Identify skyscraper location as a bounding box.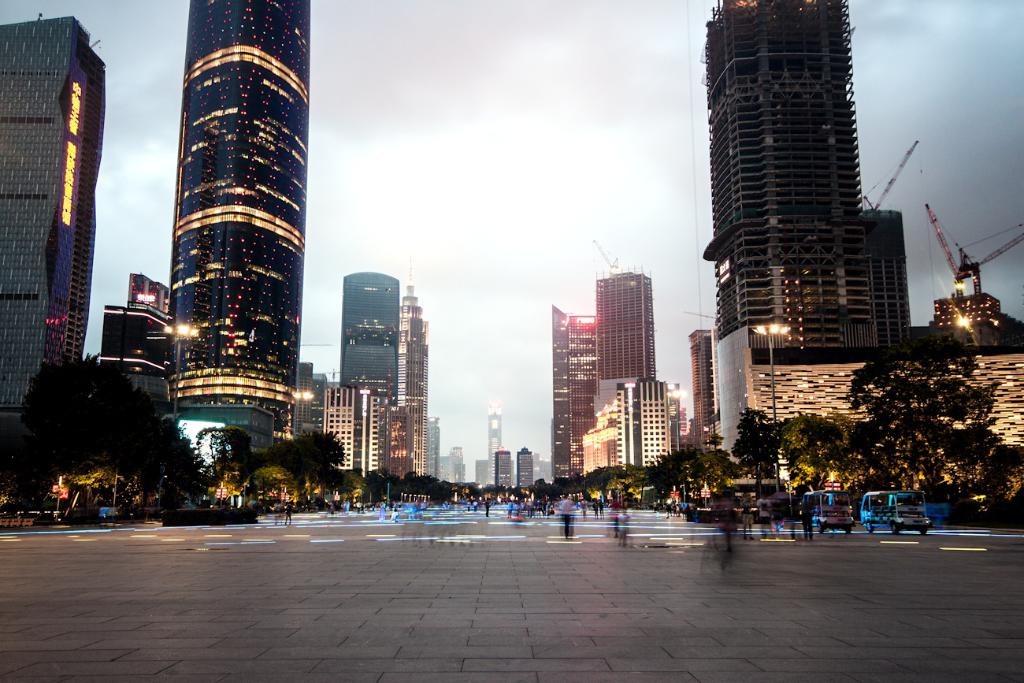
{"left": 165, "top": 0, "right": 310, "bottom": 432}.
